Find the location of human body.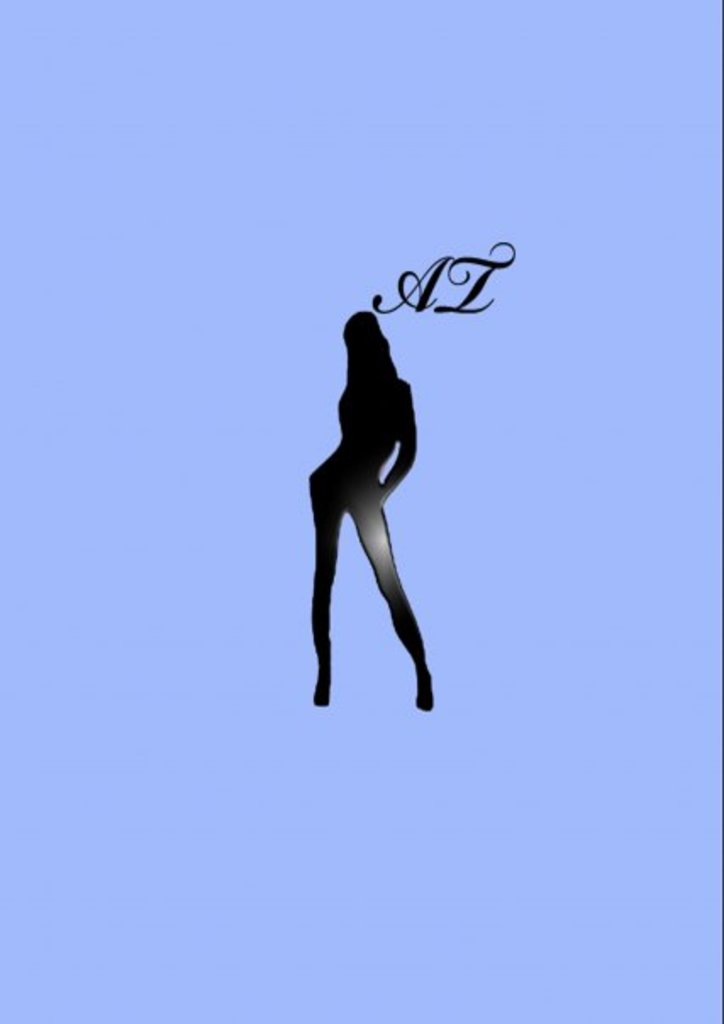
Location: [309,373,434,712].
